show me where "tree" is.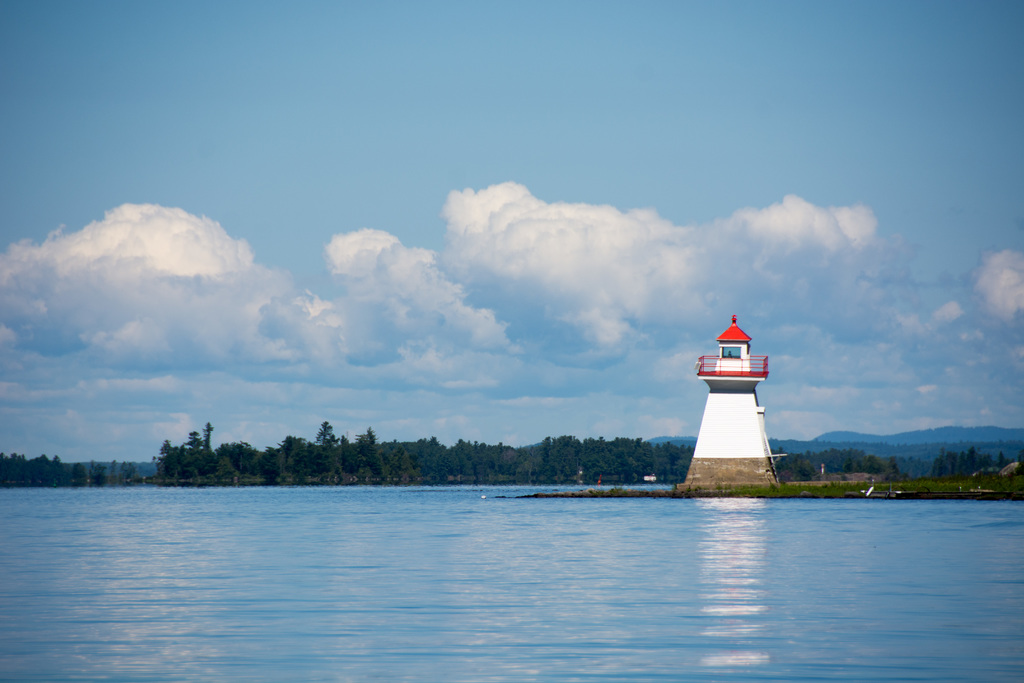
"tree" is at detection(882, 457, 907, 479).
